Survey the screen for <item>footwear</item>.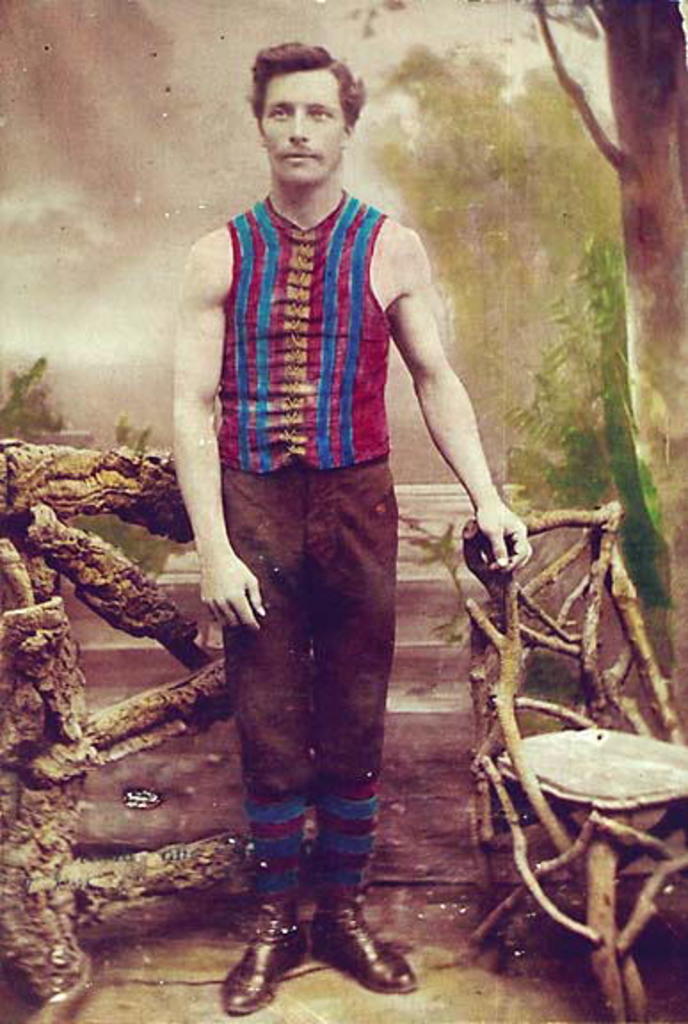
Survey found: BBox(224, 855, 407, 1010).
